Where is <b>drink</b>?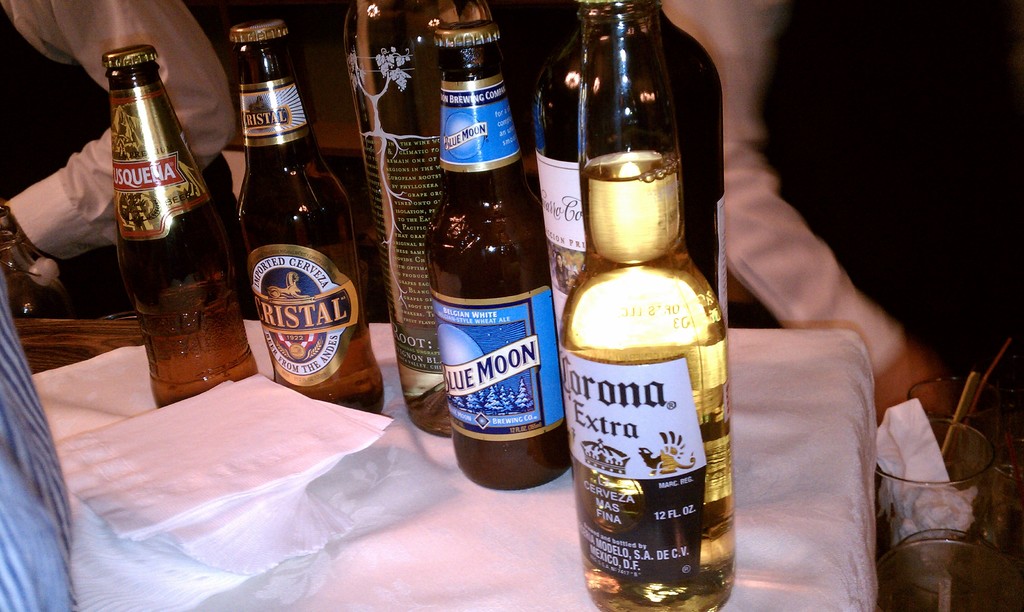
[556,65,725,590].
